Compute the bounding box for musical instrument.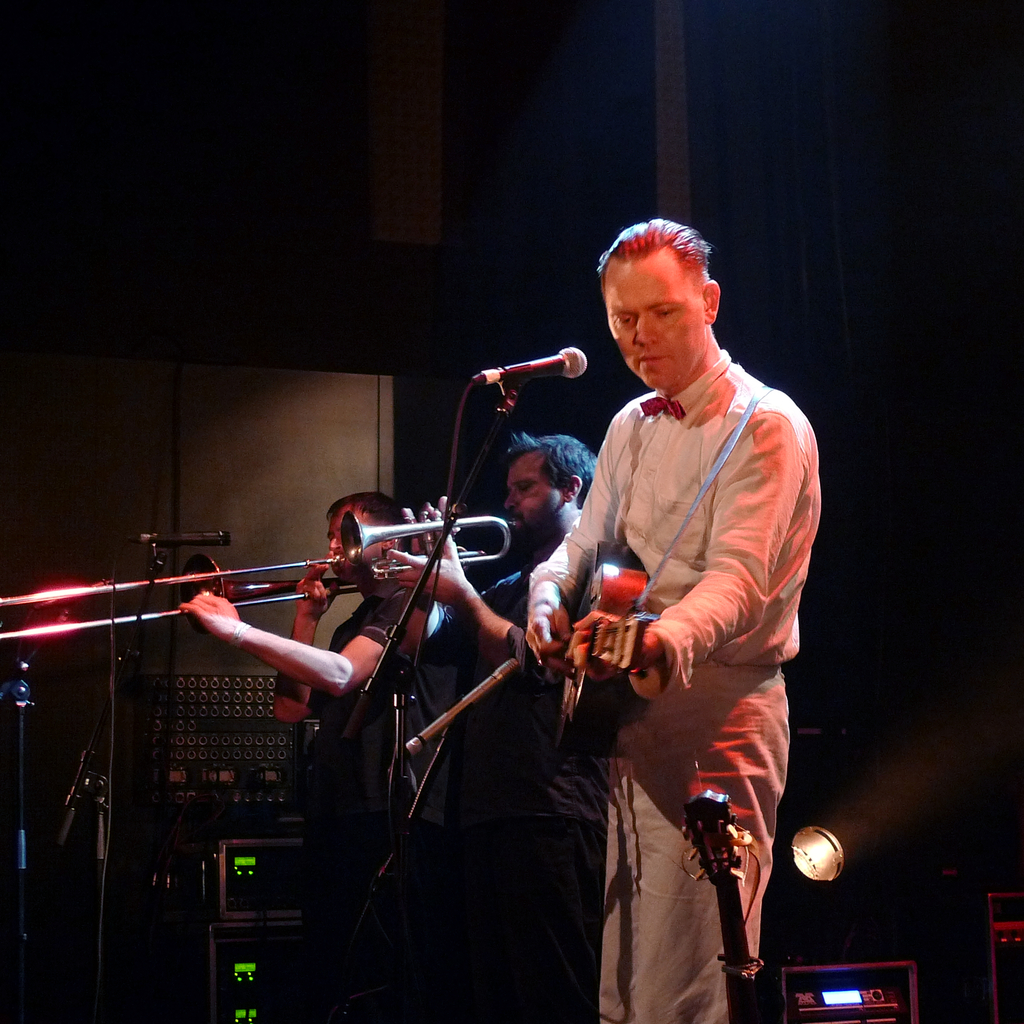
detection(385, 624, 525, 755).
